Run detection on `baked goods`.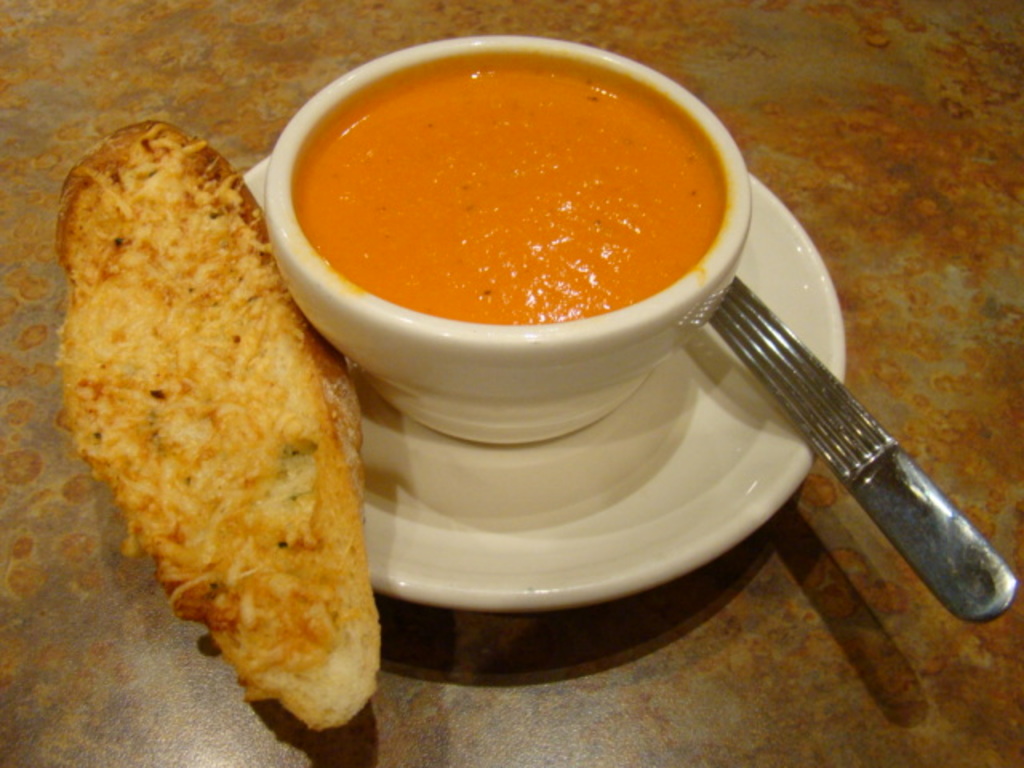
Result: box(46, 118, 386, 742).
